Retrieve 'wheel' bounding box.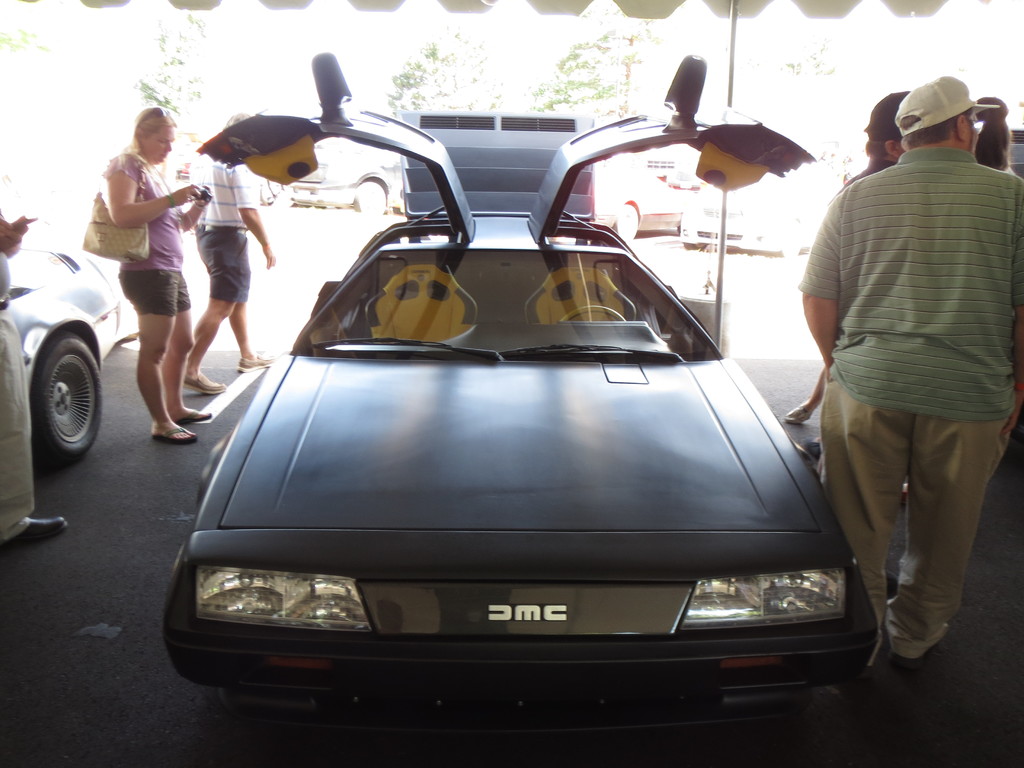
Bounding box: box=[31, 328, 107, 463].
